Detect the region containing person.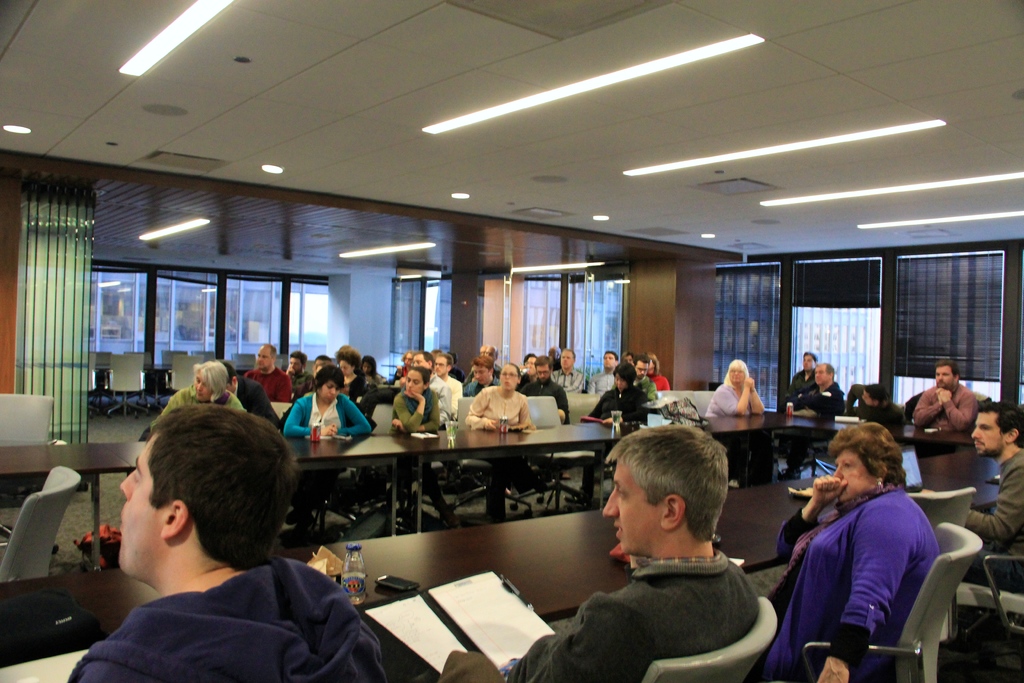
bbox(335, 347, 367, 396).
